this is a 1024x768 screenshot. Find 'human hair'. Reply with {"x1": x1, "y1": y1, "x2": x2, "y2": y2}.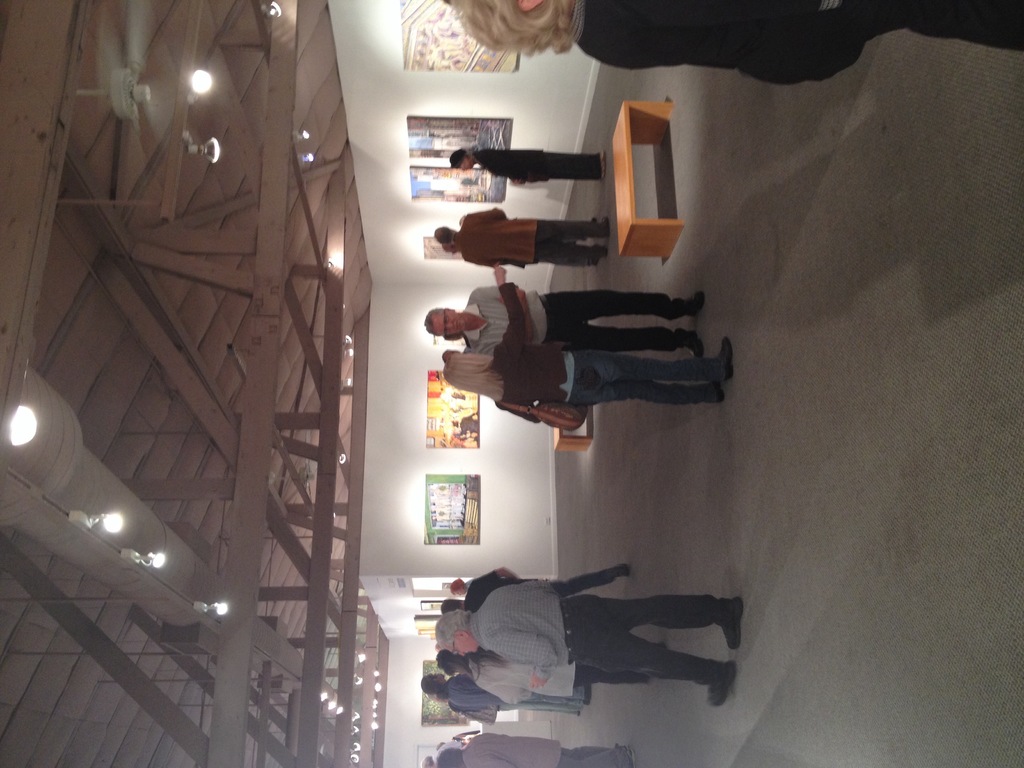
{"x1": 451, "y1": 151, "x2": 468, "y2": 168}.
